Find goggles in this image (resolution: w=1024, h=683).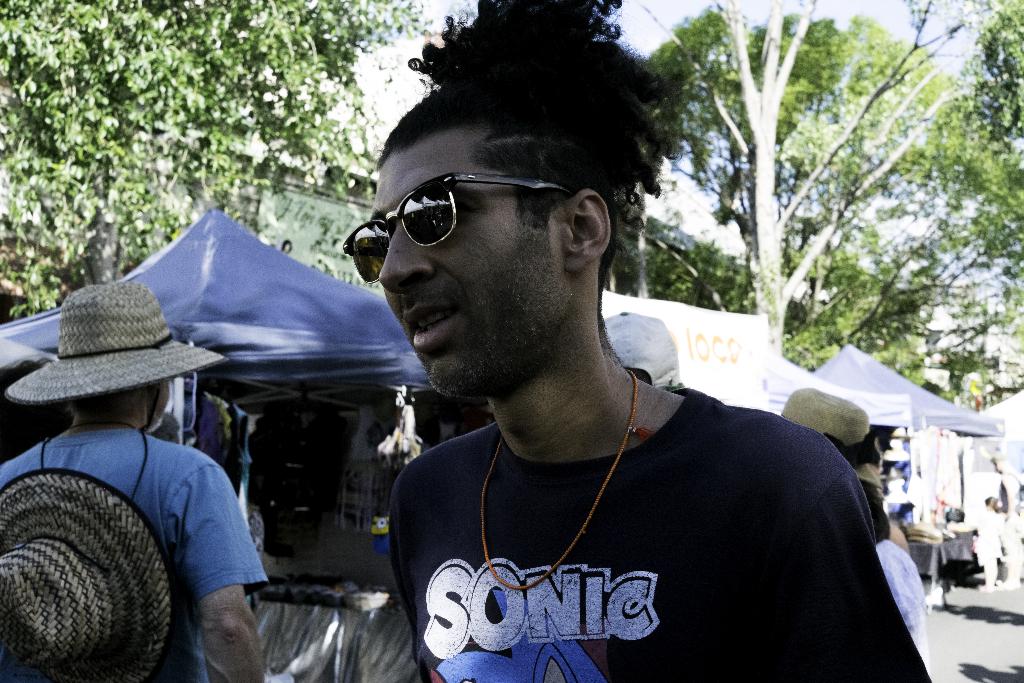
<bbox>371, 161, 603, 283</bbox>.
